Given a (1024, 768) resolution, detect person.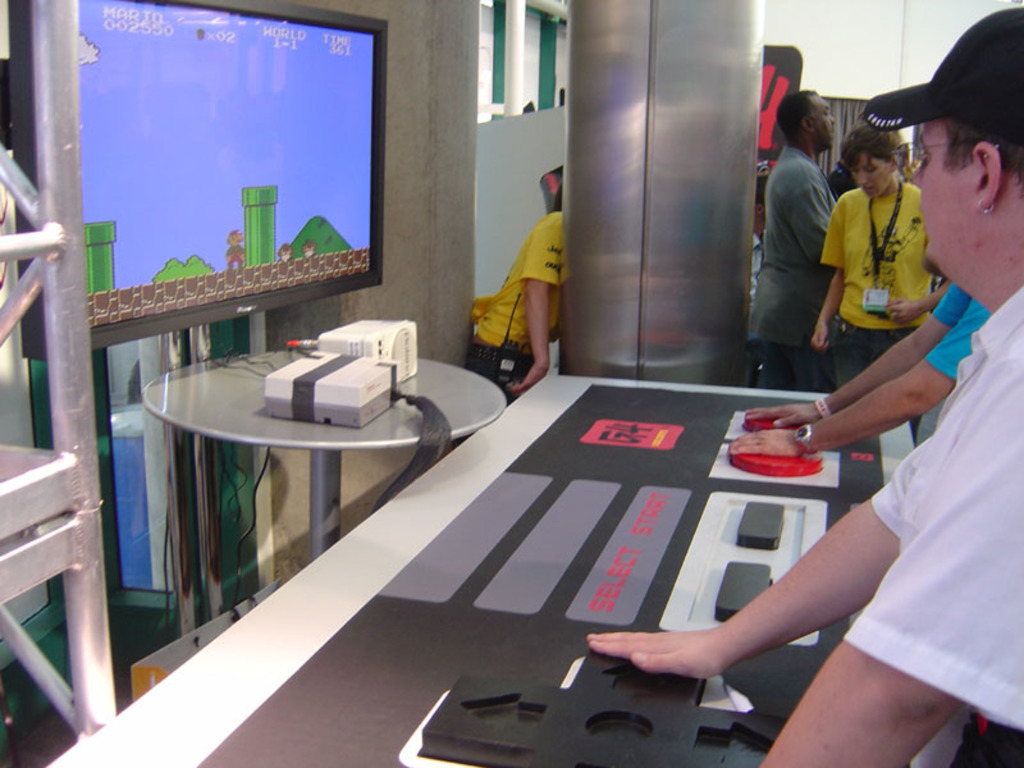
<box>748,81,840,392</box>.
